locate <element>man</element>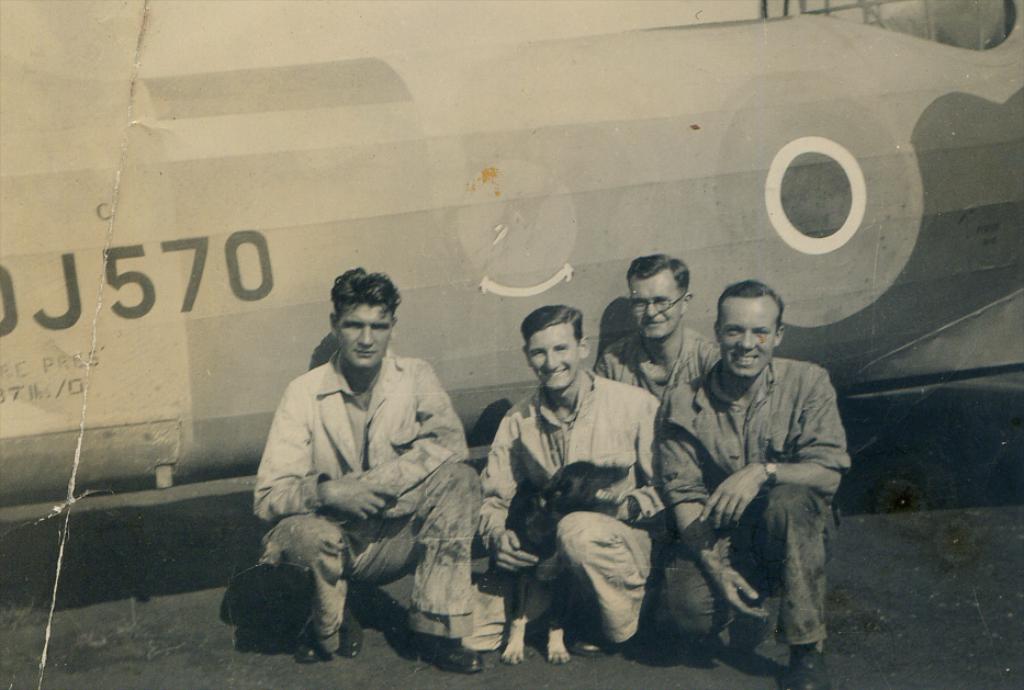
BBox(466, 301, 672, 655)
